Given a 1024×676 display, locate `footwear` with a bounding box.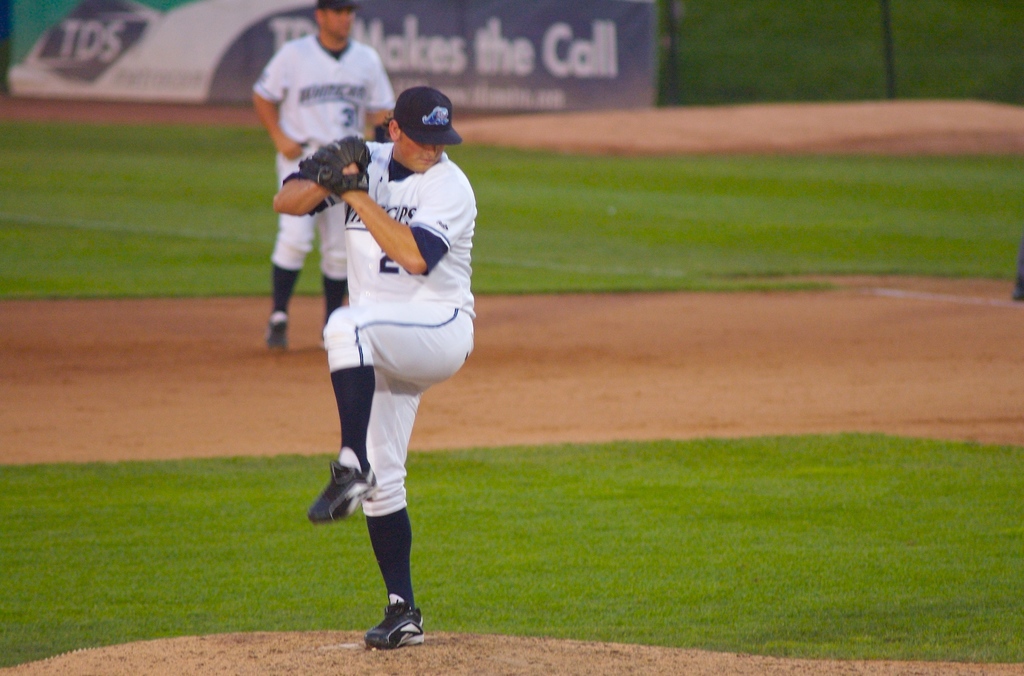
Located: bbox(266, 315, 289, 355).
